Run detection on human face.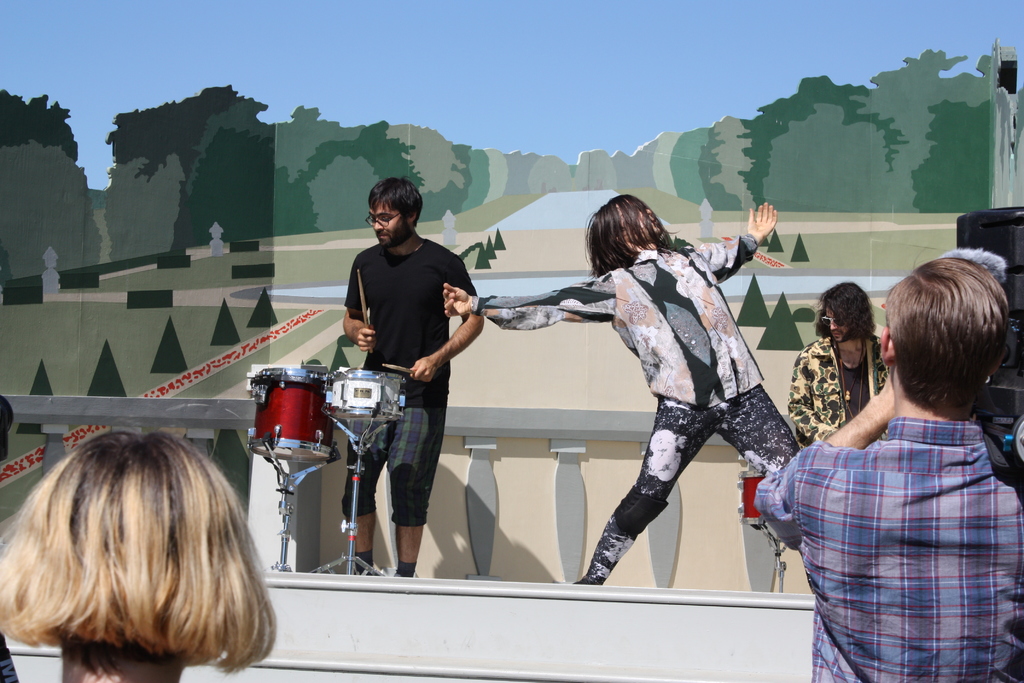
Result: bbox=[822, 308, 847, 347].
